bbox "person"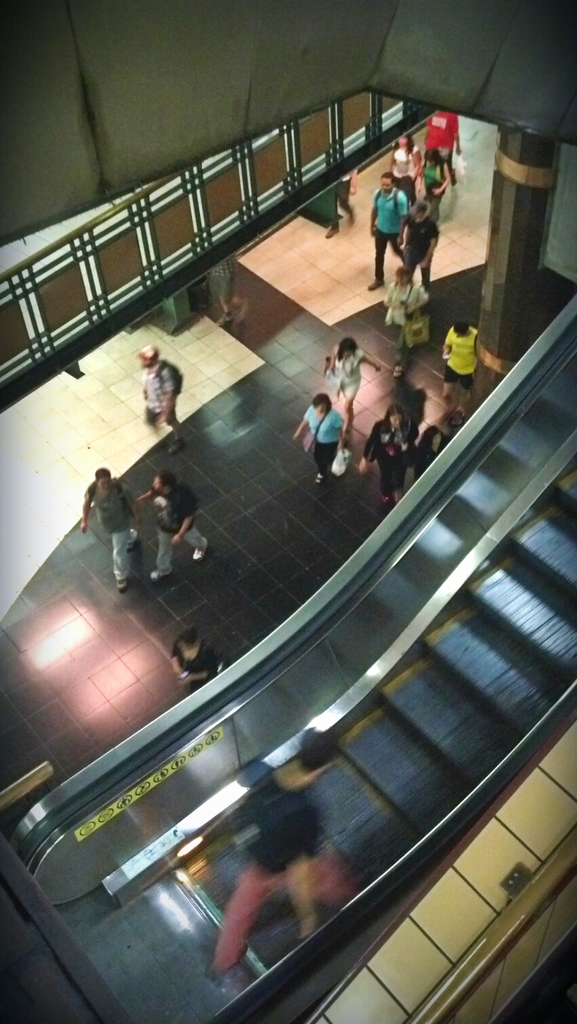
region(163, 626, 218, 684)
